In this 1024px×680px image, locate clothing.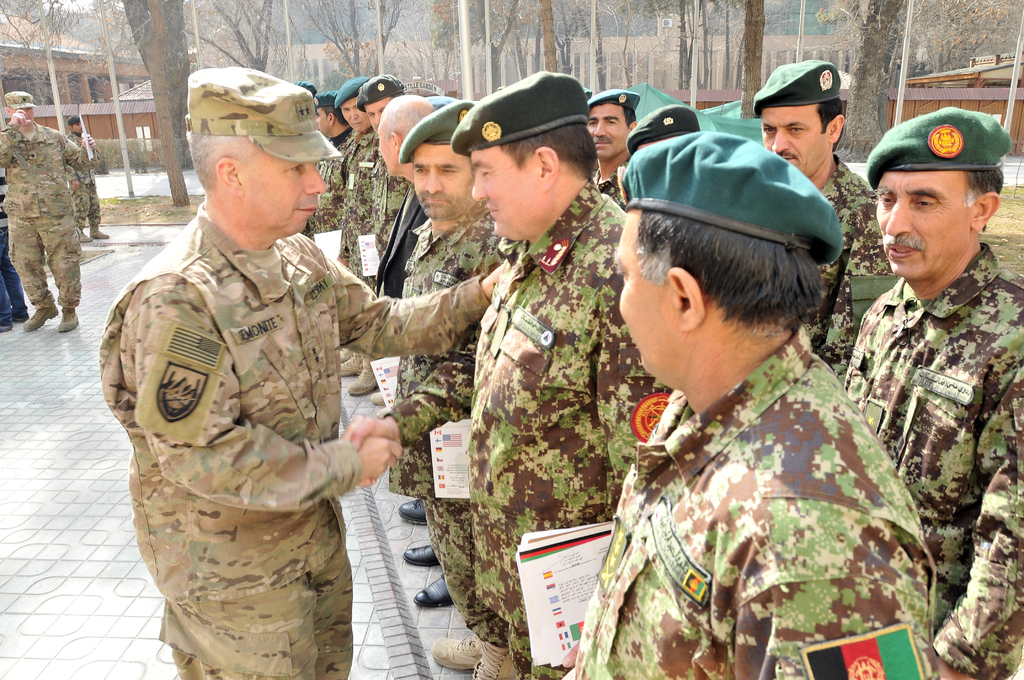
Bounding box: 0, 114, 92, 305.
